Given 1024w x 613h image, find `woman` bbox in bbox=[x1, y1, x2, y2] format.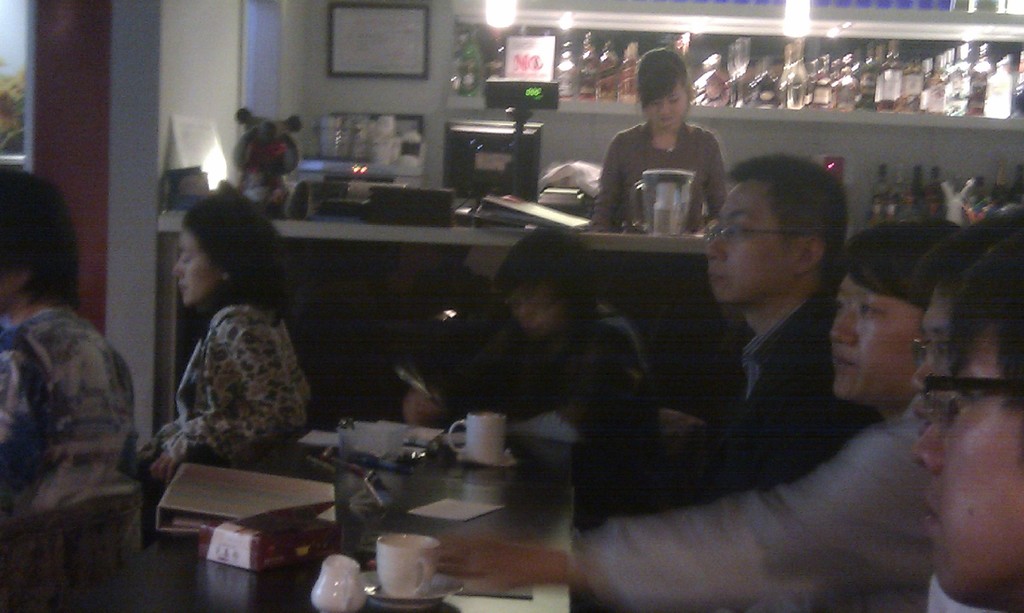
bbox=[593, 64, 752, 248].
